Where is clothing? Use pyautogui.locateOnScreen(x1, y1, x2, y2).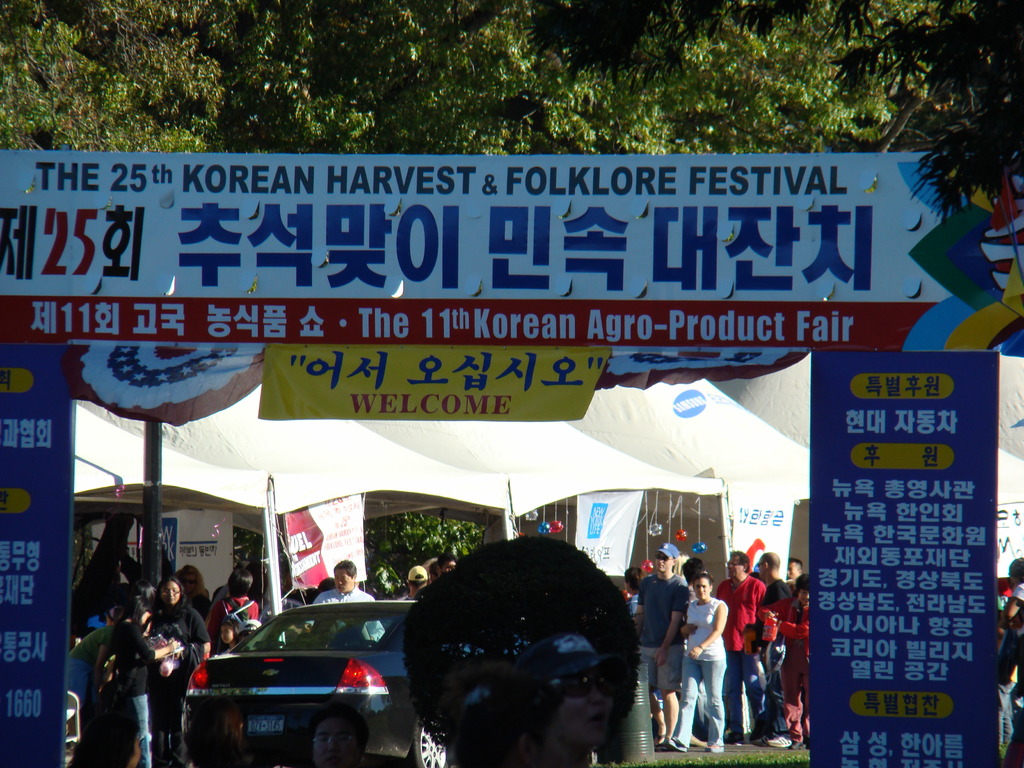
pyautogui.locateOnScreen(665, 593, 729, 753).
